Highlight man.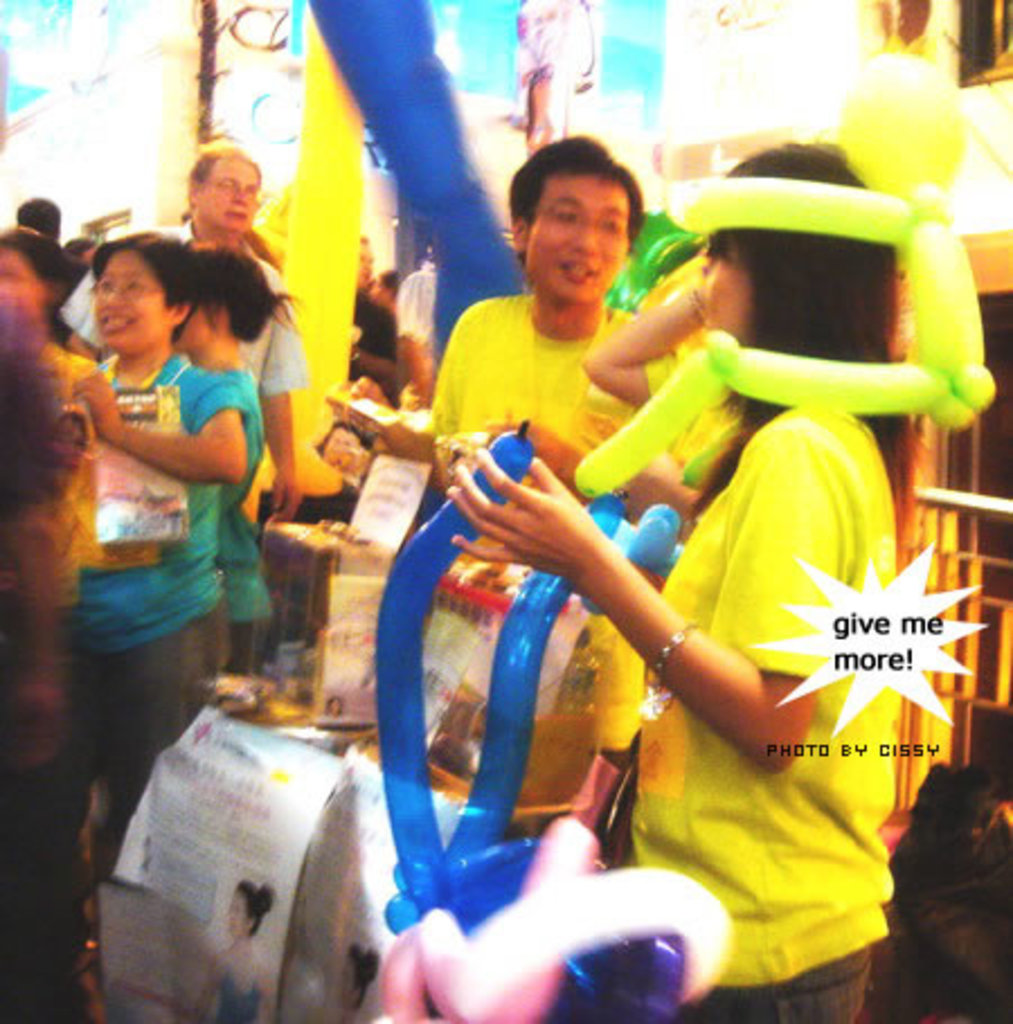
Highlighted region: 367, 182, 808, 898.
